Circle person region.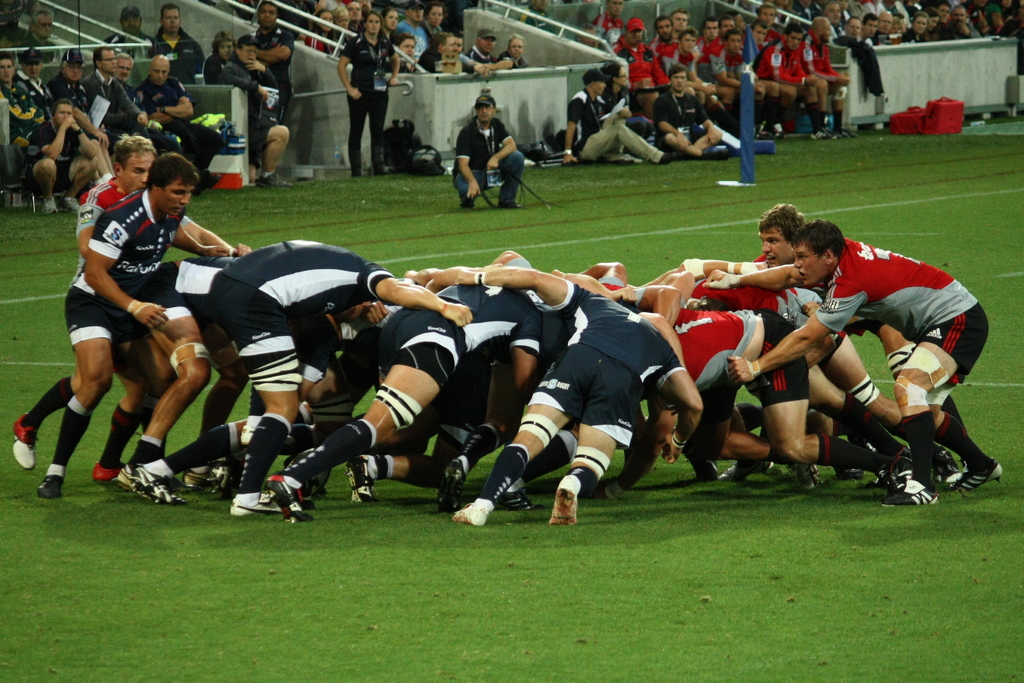
Region: <box>451,93,522,209</box>.
